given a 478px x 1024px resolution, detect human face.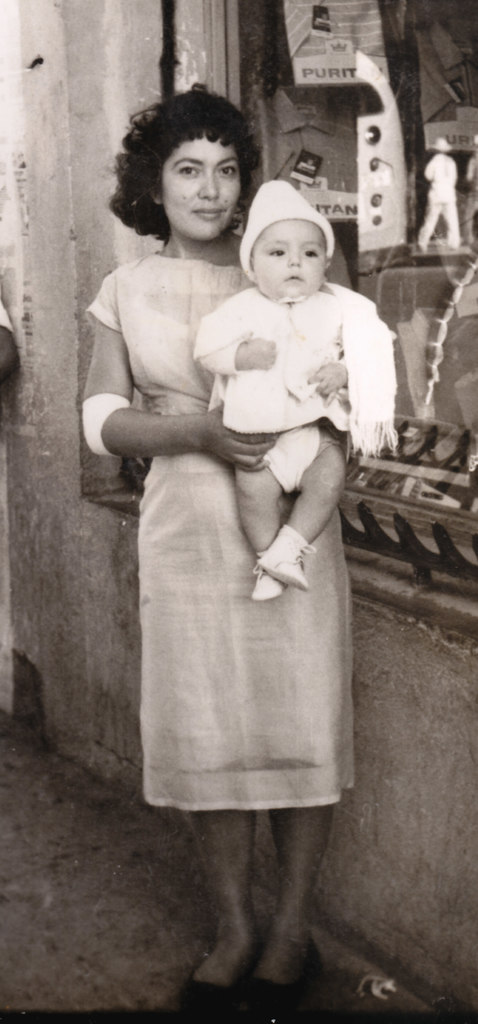
[251,220,324,293].
